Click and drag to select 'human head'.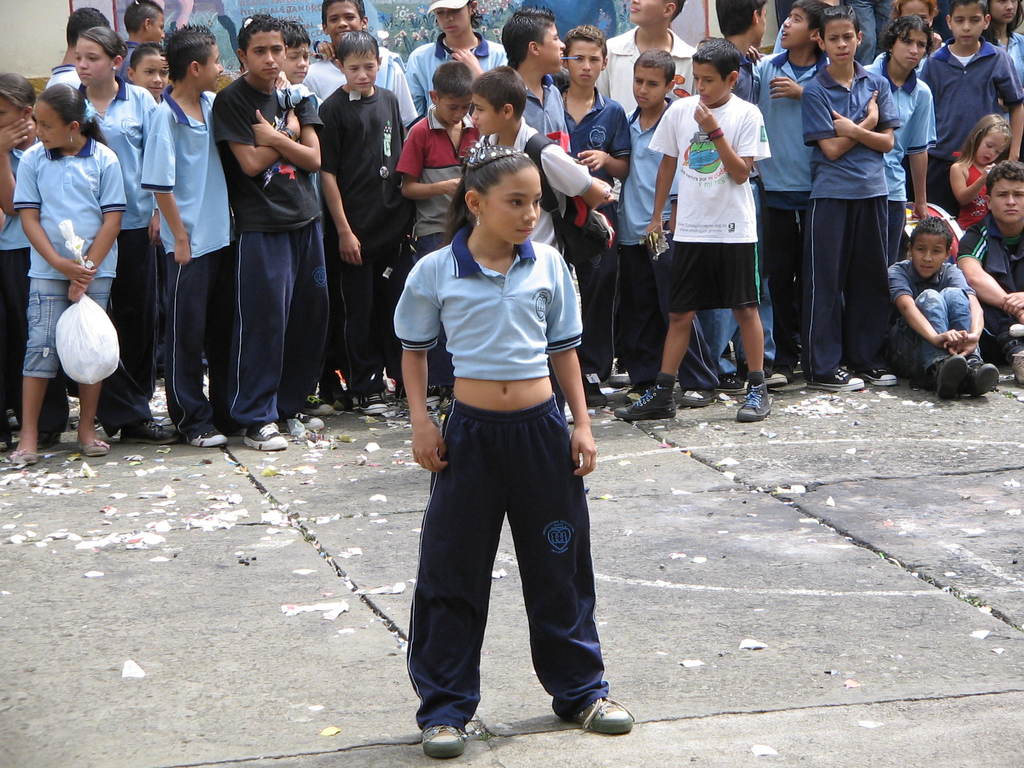
Selection: Rect(630, 48, 679, 111).
